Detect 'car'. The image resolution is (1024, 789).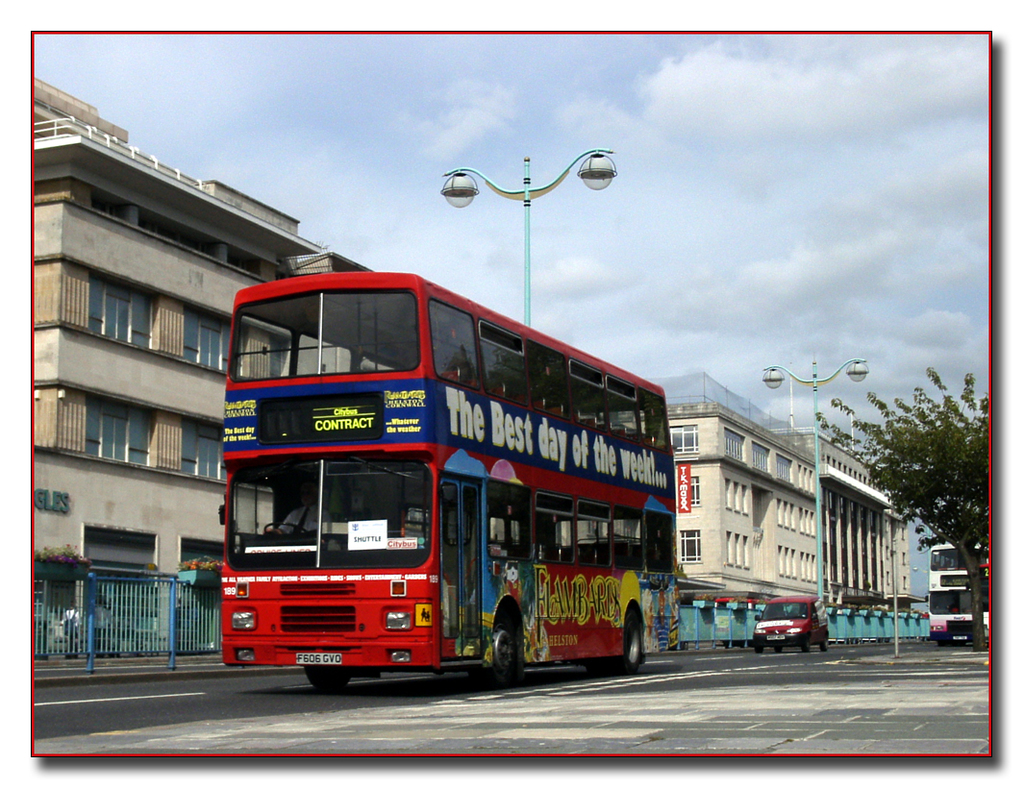
(left=762, top=609, right=844, bottom=665).
